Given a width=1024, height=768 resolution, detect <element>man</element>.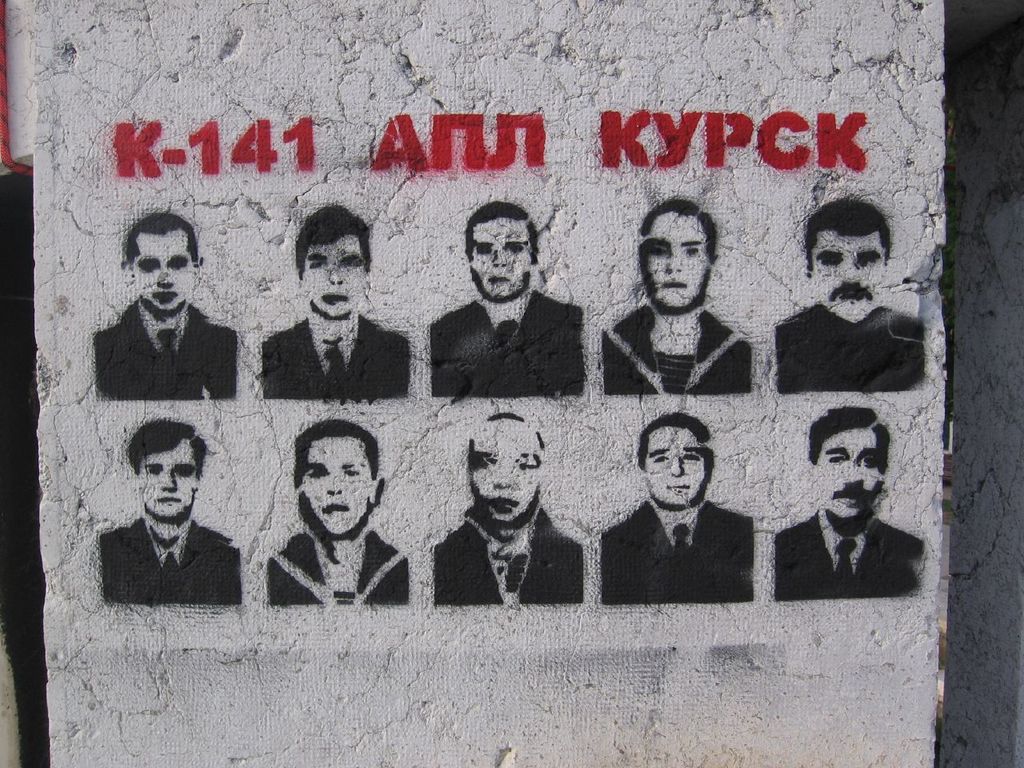
93/207/241/406.
